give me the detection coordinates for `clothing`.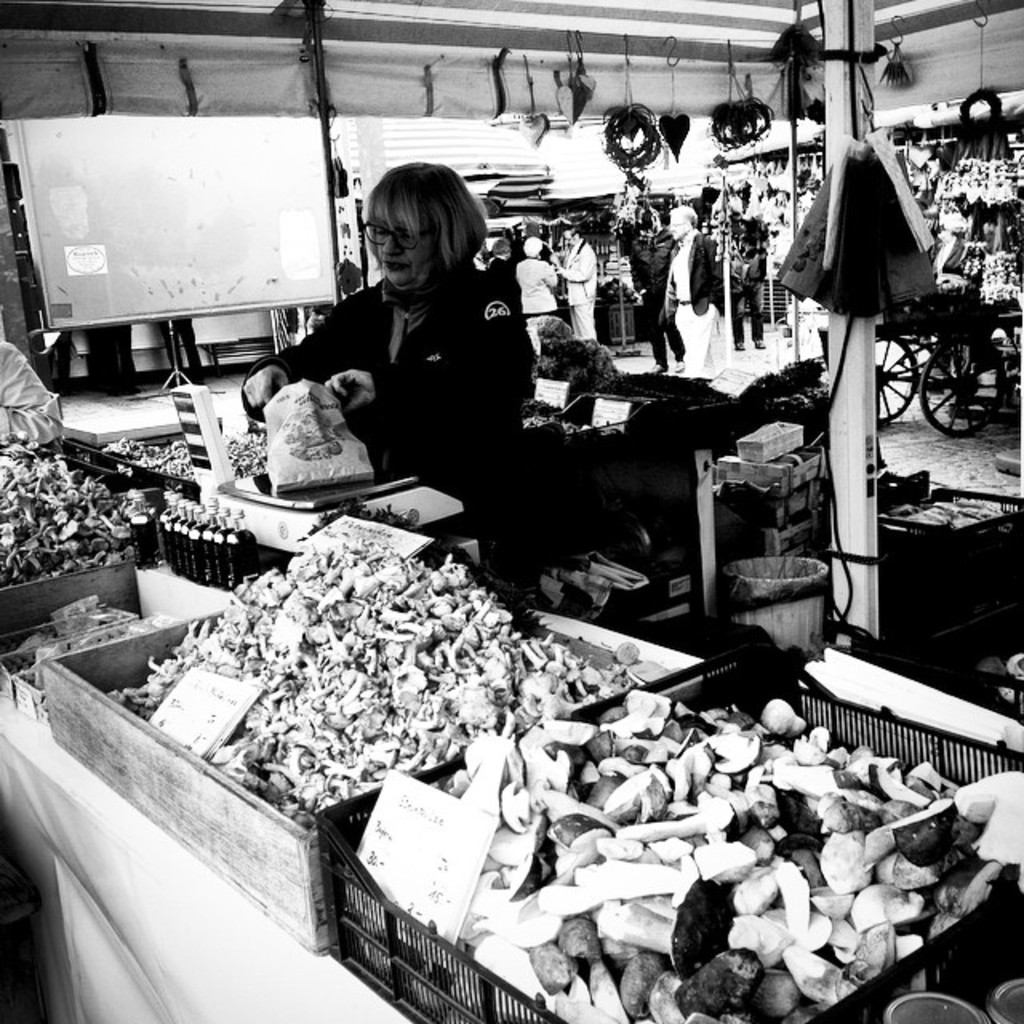
509, 259, 558, 312.
